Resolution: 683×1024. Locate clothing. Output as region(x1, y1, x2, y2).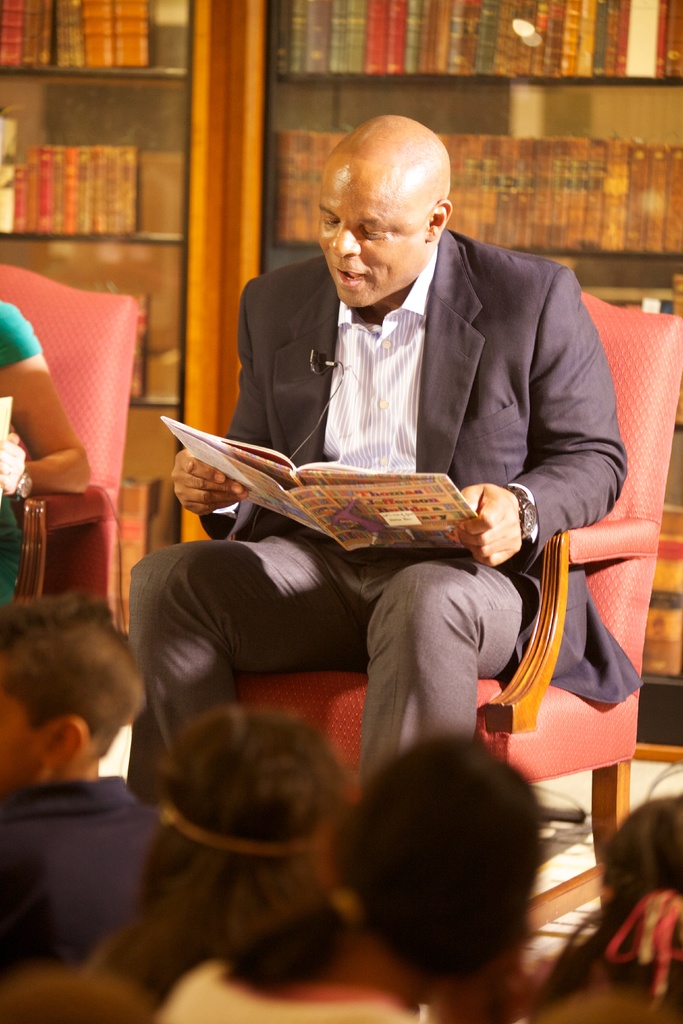
region(0, 292, 39, 378).
